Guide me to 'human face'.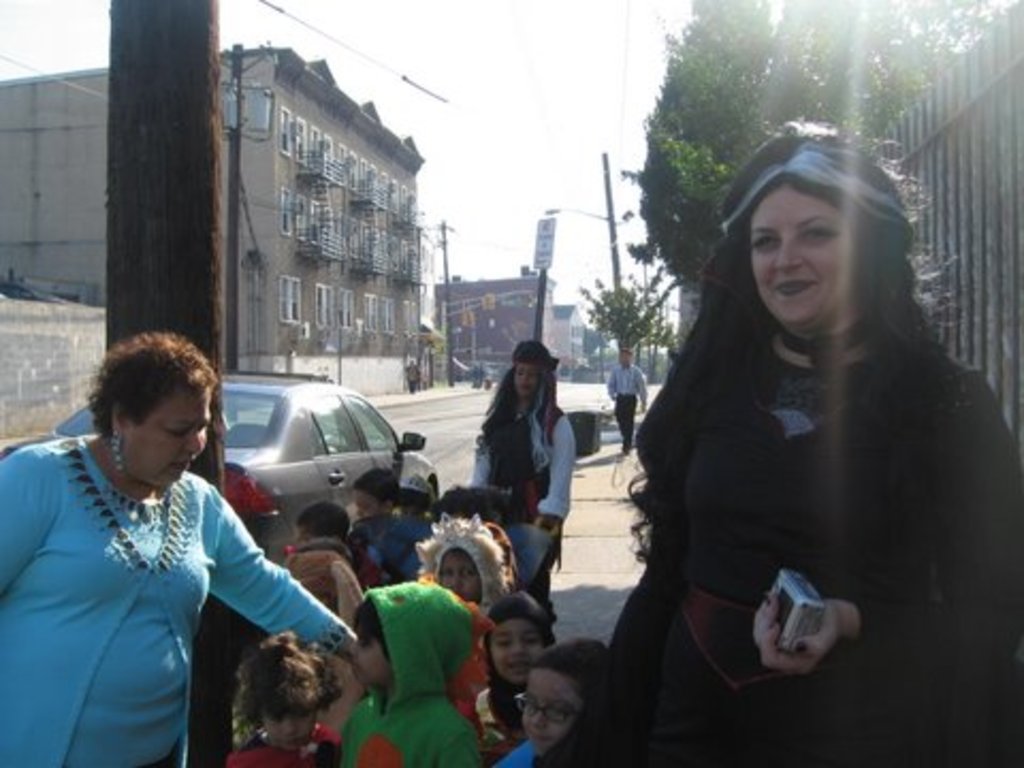
Guidance: 751,190,855,339.
